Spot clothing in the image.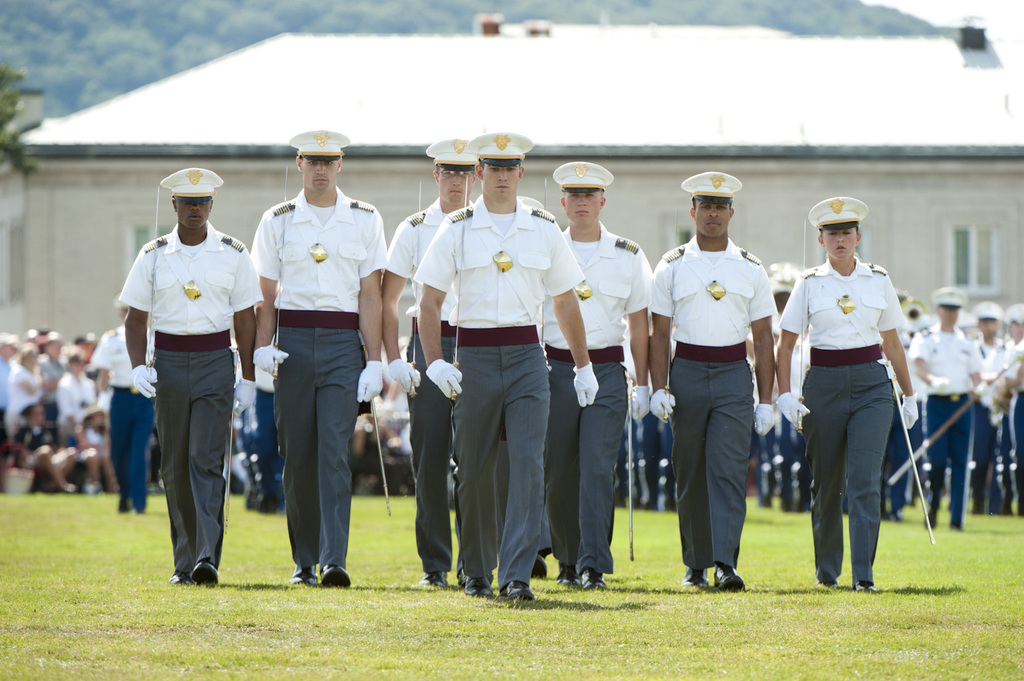
clothing found at {"x1": 543, "y1": 348, "x2": 632, "y2": 561}.
